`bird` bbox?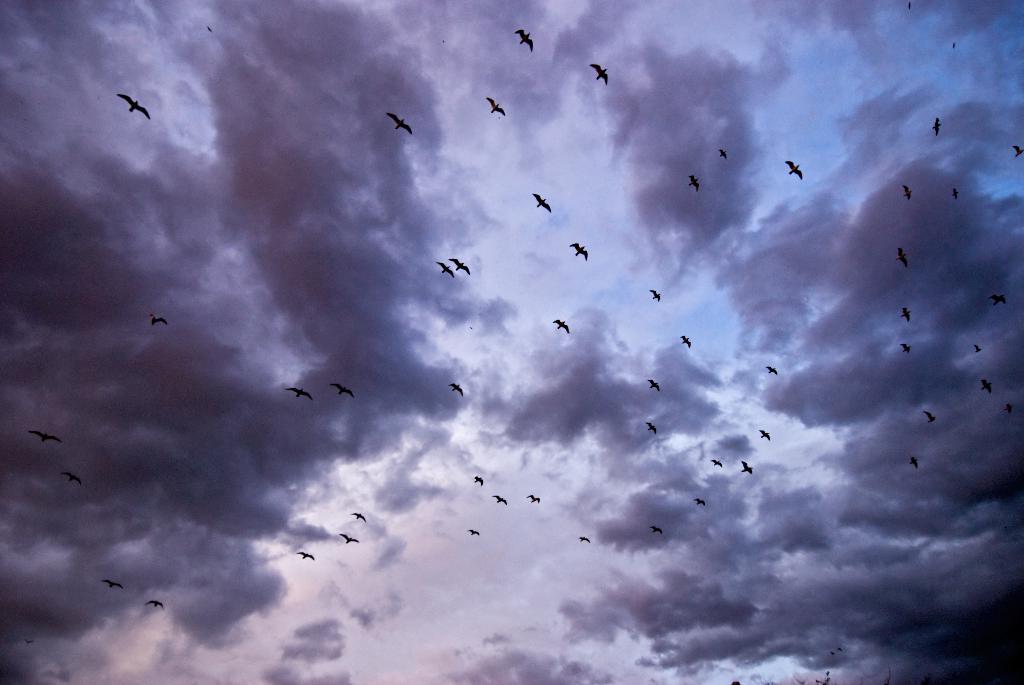
[572,242,588,264]
